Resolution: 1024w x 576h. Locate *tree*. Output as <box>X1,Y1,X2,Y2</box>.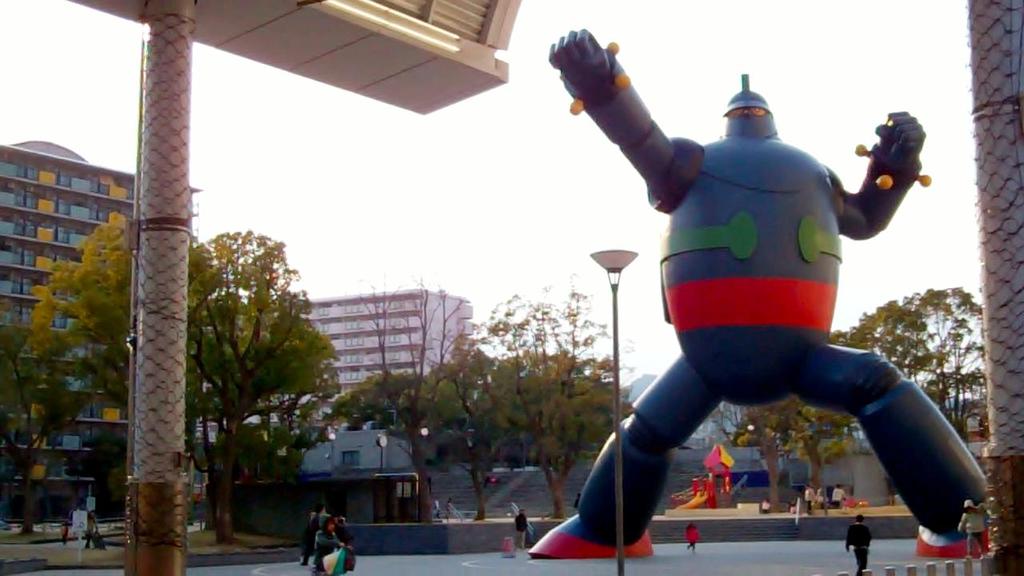
<box>35,204,243,516</box>.
